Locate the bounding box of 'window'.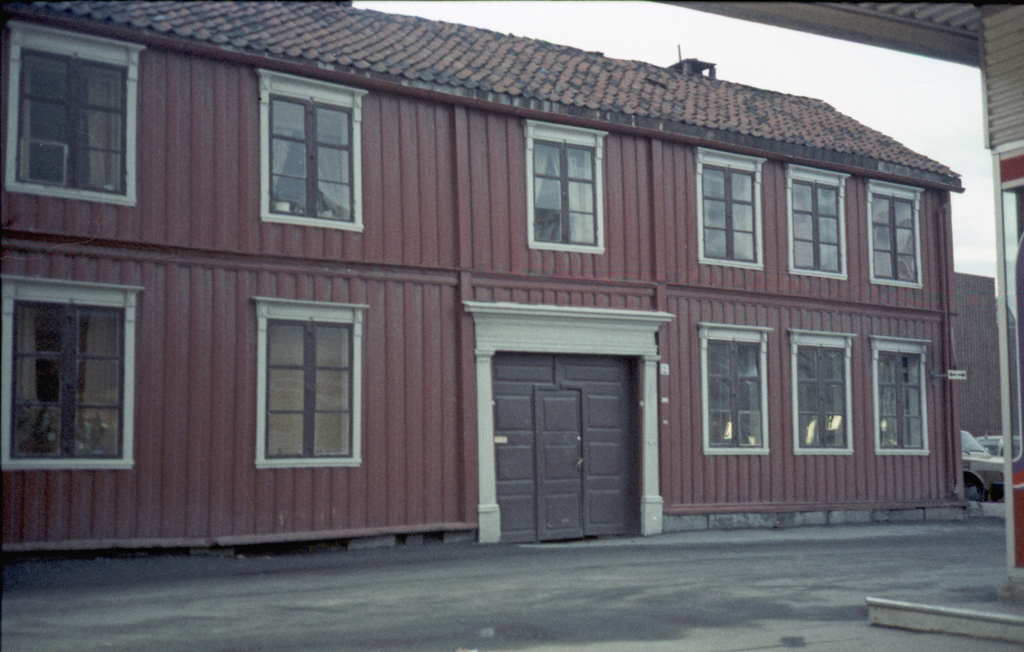
Bounding box: pyautogui.locateOnScreen(250, 298, 363, 468).
